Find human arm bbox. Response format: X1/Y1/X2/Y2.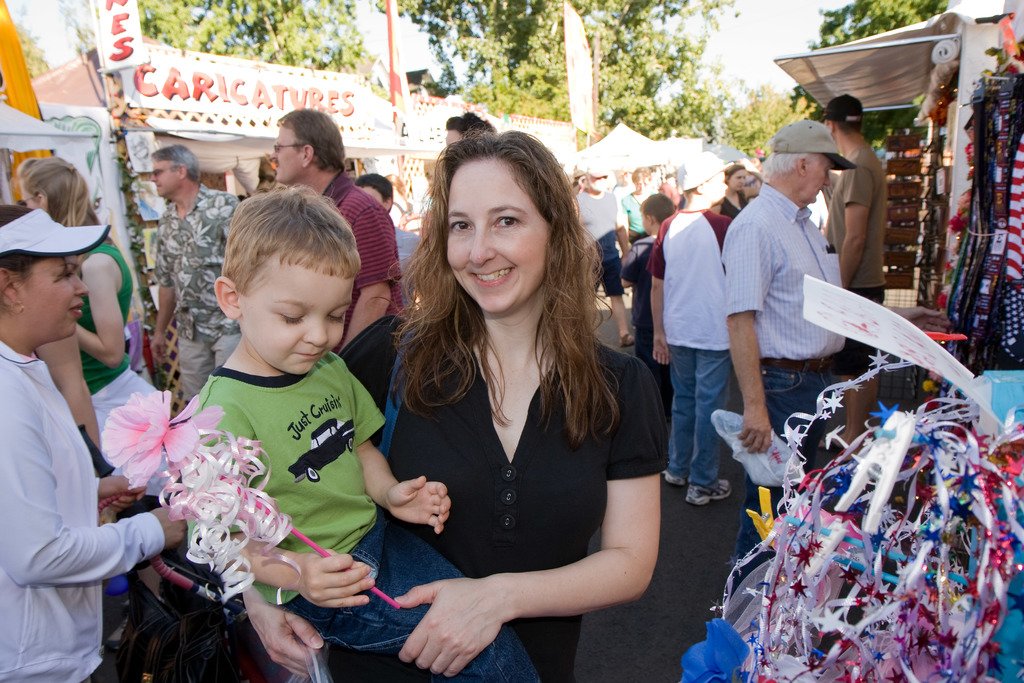
648/210/673/369.
